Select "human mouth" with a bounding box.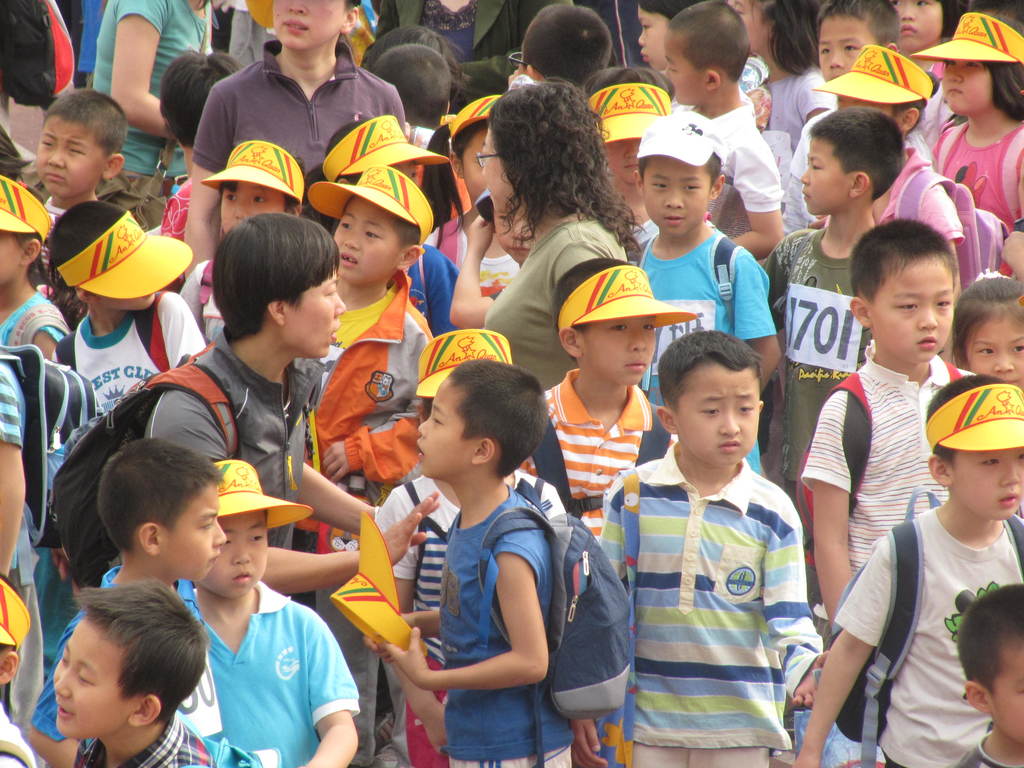
l=511, t=245, r=532, b=252.
